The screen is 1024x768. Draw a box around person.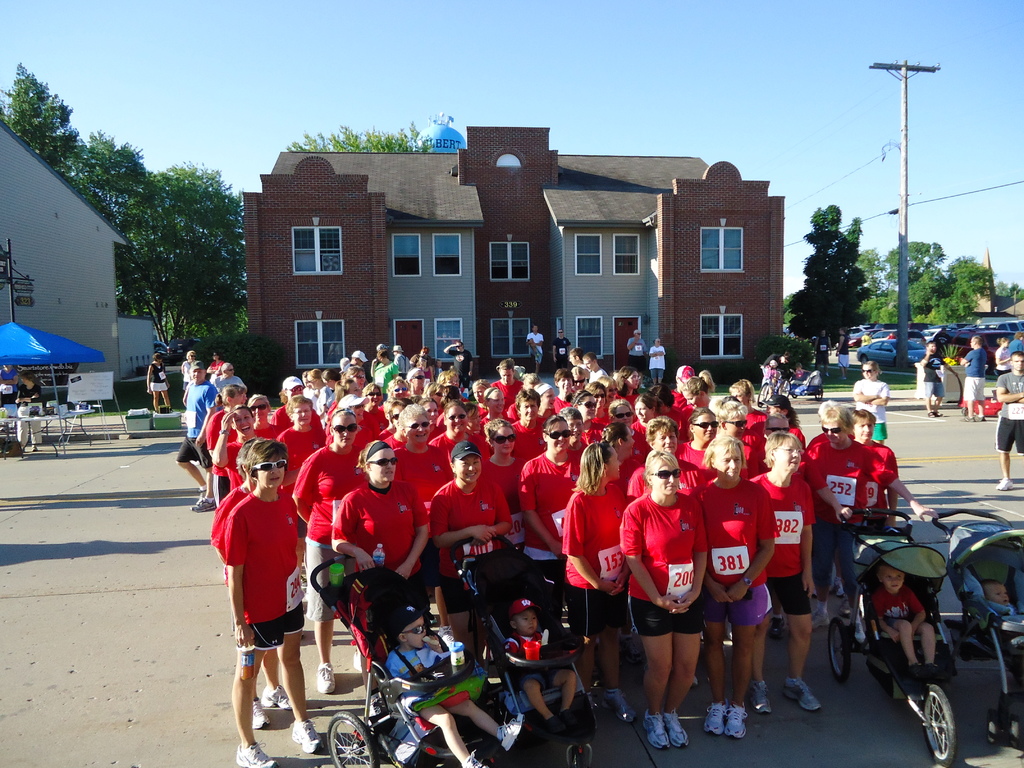
l=719, t=402, r=761, b=477.
